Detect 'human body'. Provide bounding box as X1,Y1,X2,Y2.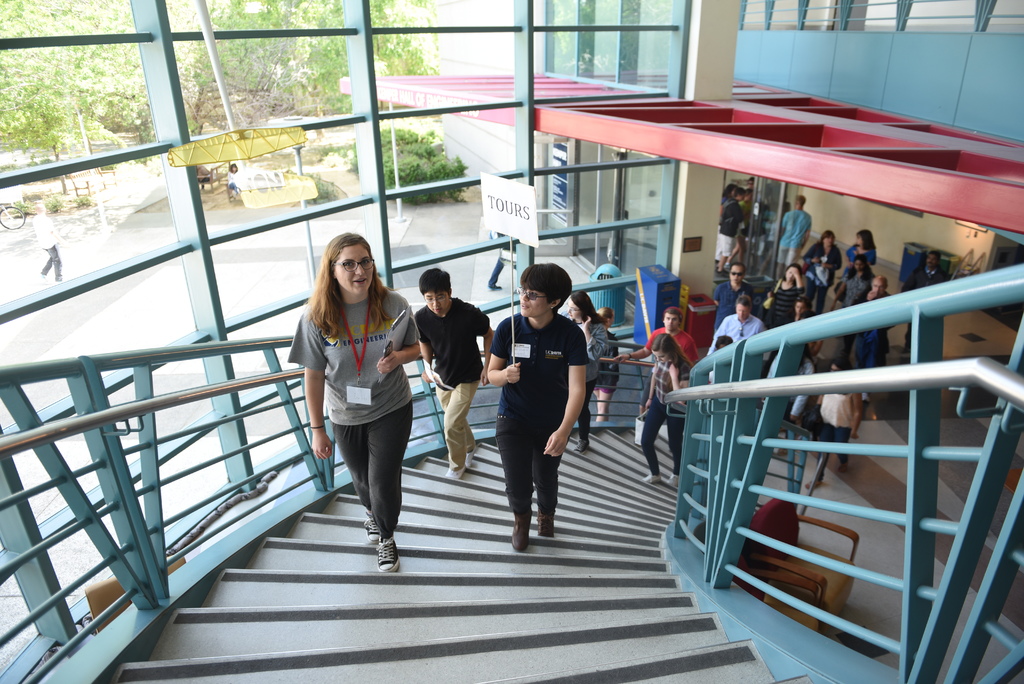
487,312,589,553.
